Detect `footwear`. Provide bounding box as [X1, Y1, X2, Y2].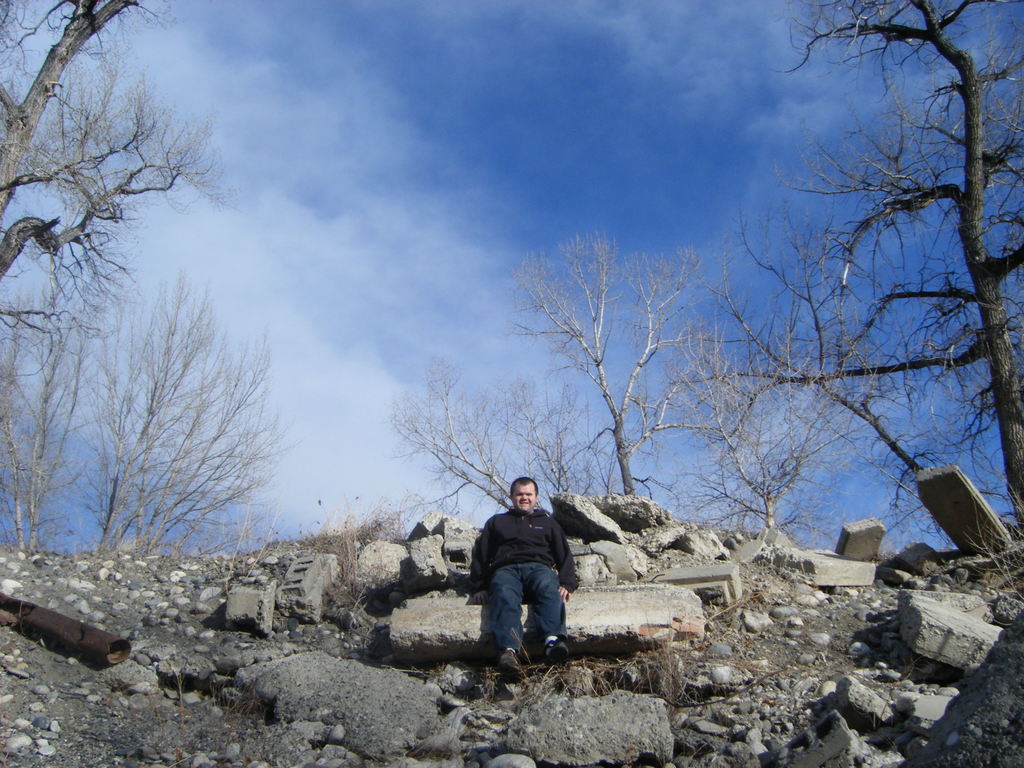
[496, 650, 521, 680].
